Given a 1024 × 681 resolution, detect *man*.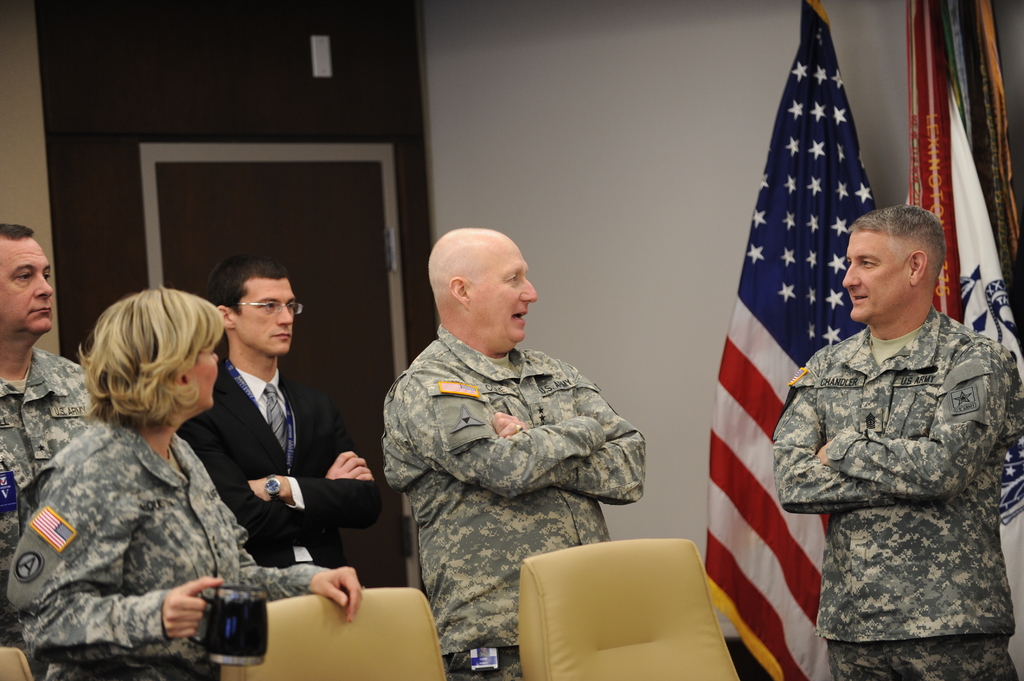
[left=384, top=226, right=648, bottom=680].
